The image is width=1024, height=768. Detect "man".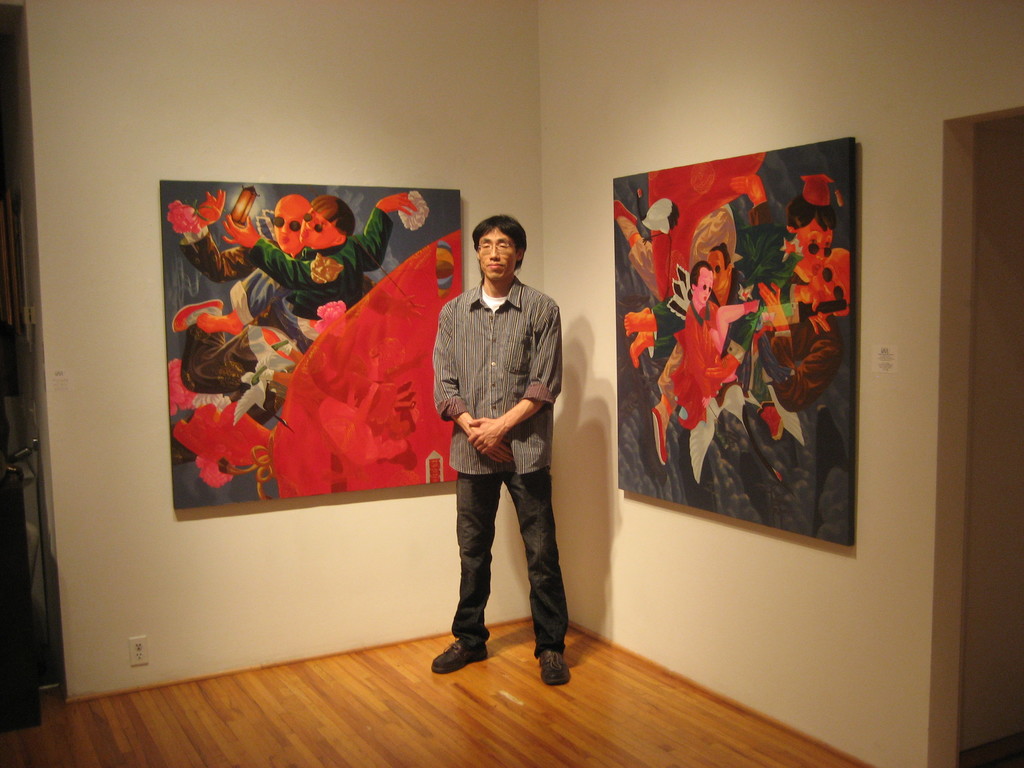
Detection: locate(620, 188, 838, 372).
